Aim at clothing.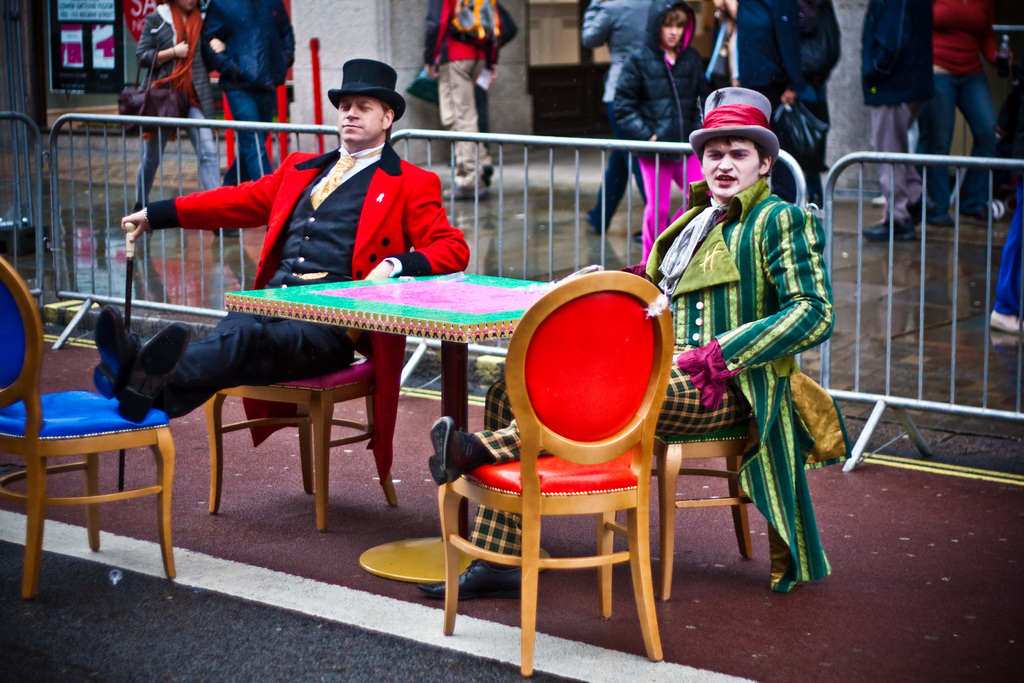
Aimed at 143, 142, 468, 418.
